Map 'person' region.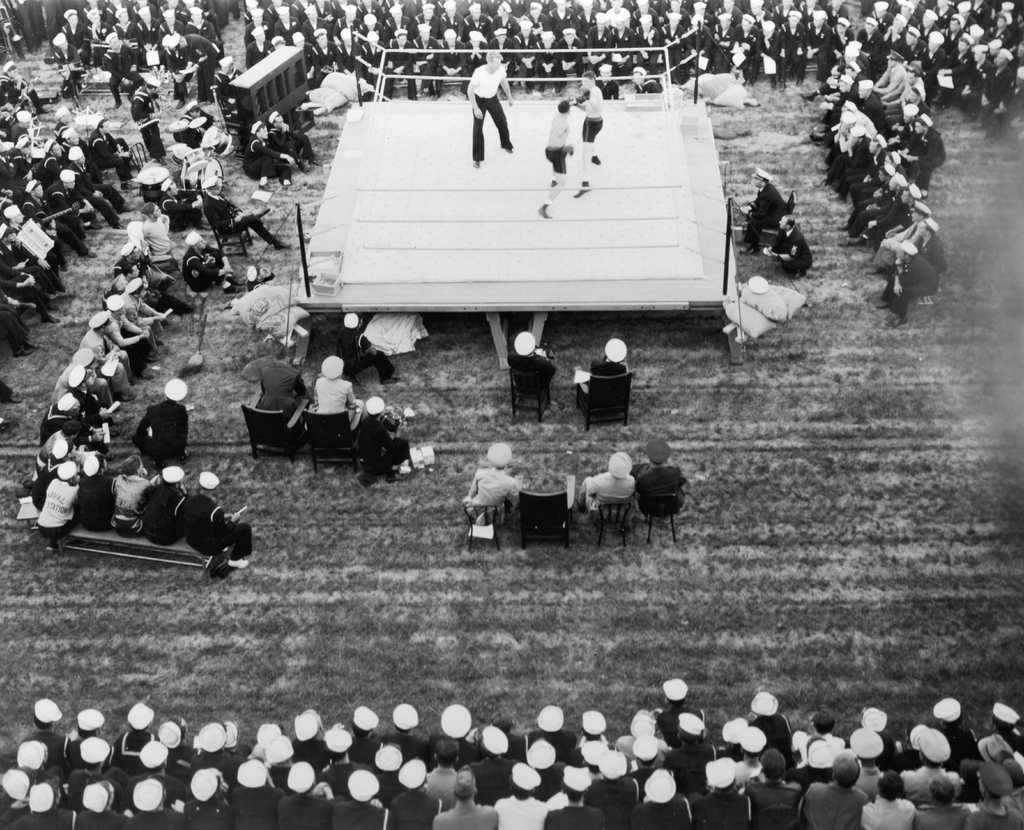
Mapped to locate(637, 440, 684, 528).
